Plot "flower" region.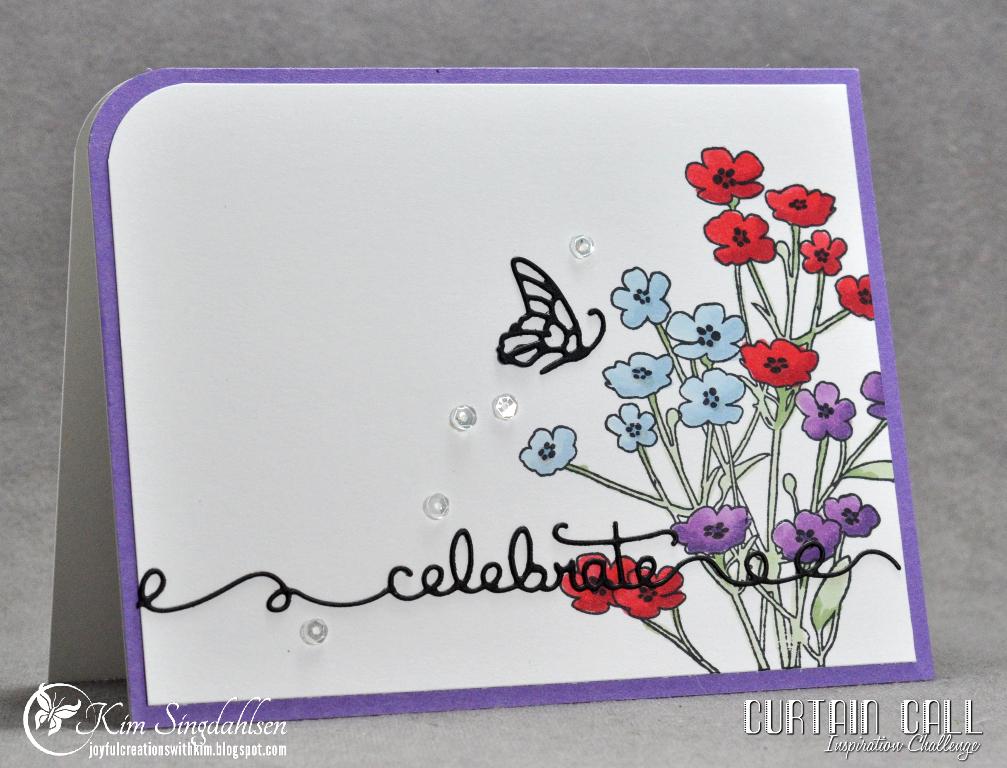
Plotted at bbox=(682, 146, 766, 208).
